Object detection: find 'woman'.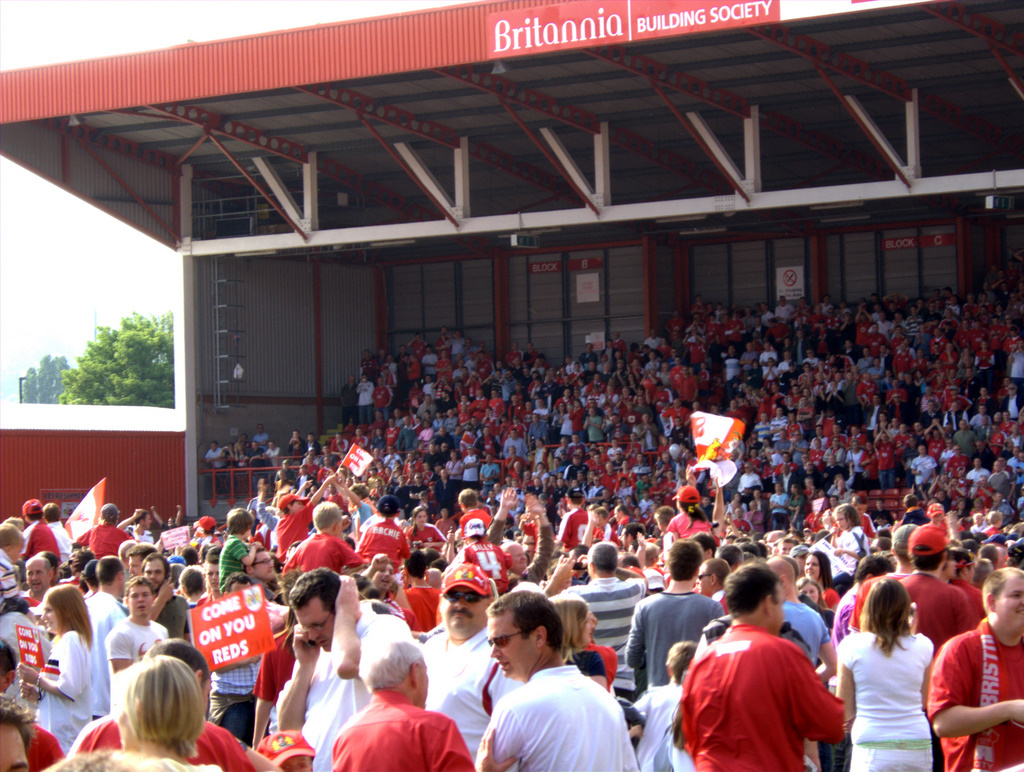
locate(553, 598, 595, 673).
